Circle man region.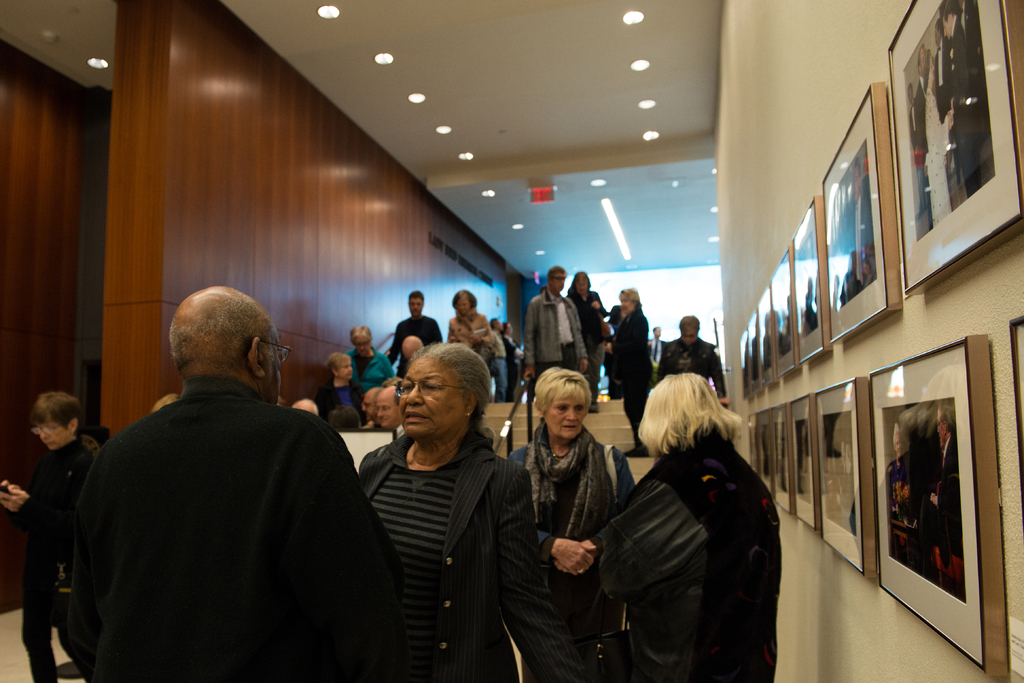
Region: [525, 267, 590, 379].
